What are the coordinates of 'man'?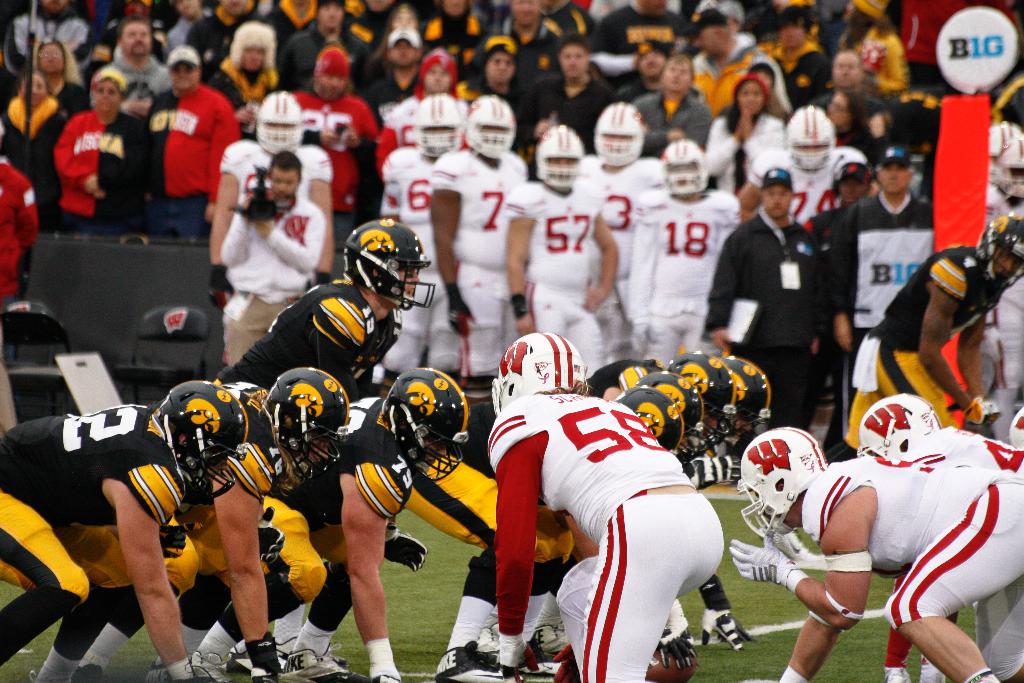
box(114, 367, 348, 682).
